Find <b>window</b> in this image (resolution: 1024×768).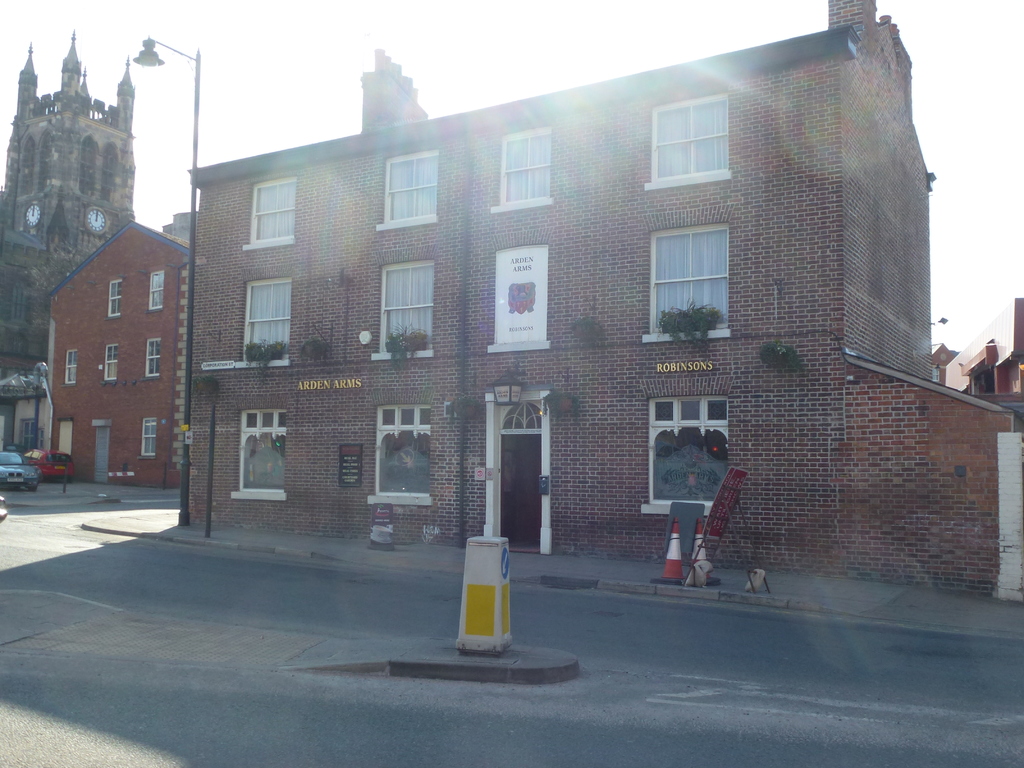
bbox=(241, 175, 299, 253).
